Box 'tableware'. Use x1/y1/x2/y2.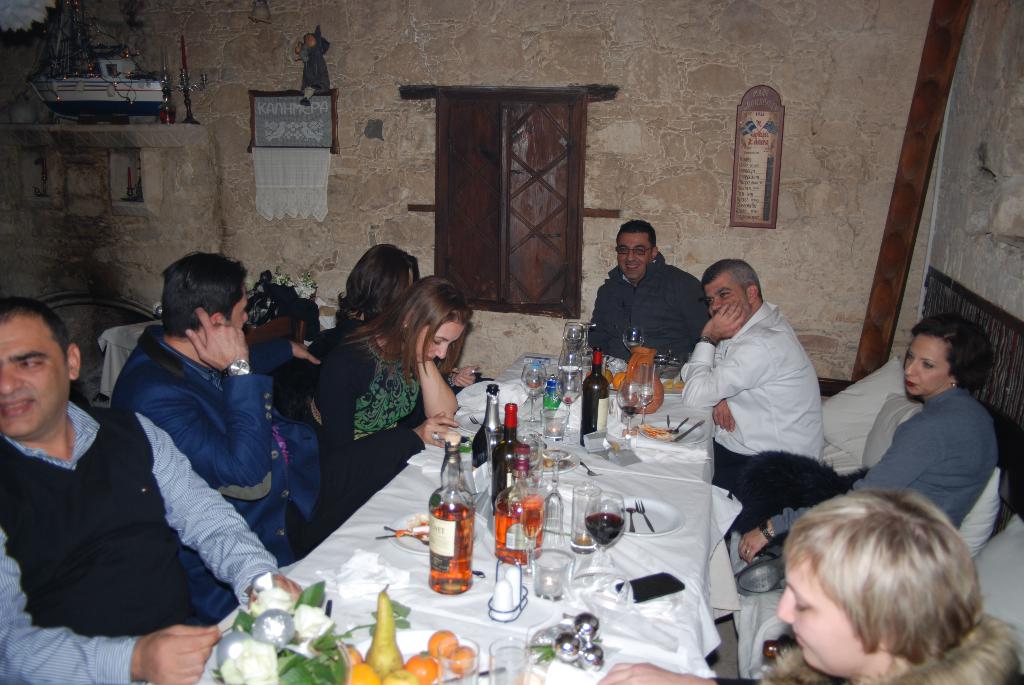
623/325/645/354.
